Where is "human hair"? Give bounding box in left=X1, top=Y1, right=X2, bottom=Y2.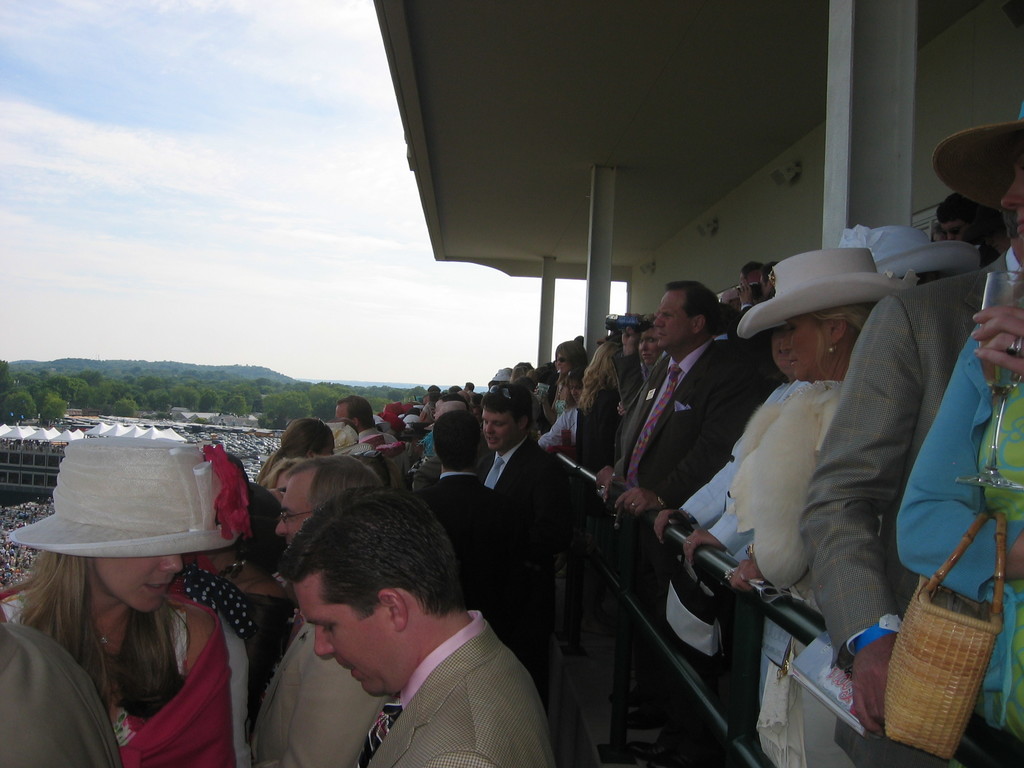
left=934, top=189, right=988, bottom=233.
